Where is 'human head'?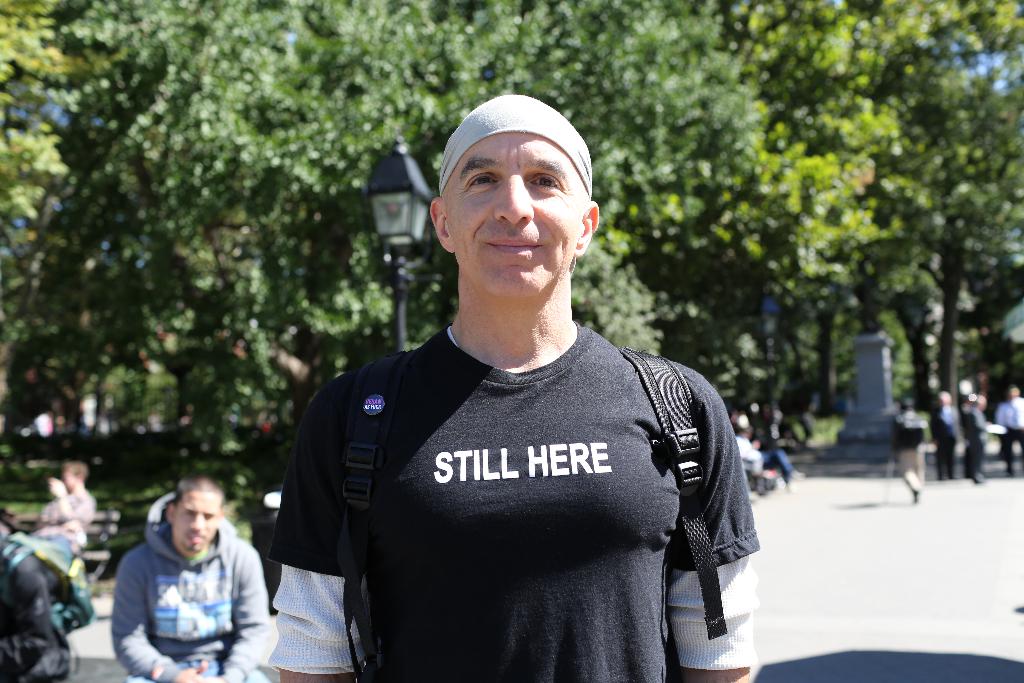
bbox=[976, 394, 989, 413].
